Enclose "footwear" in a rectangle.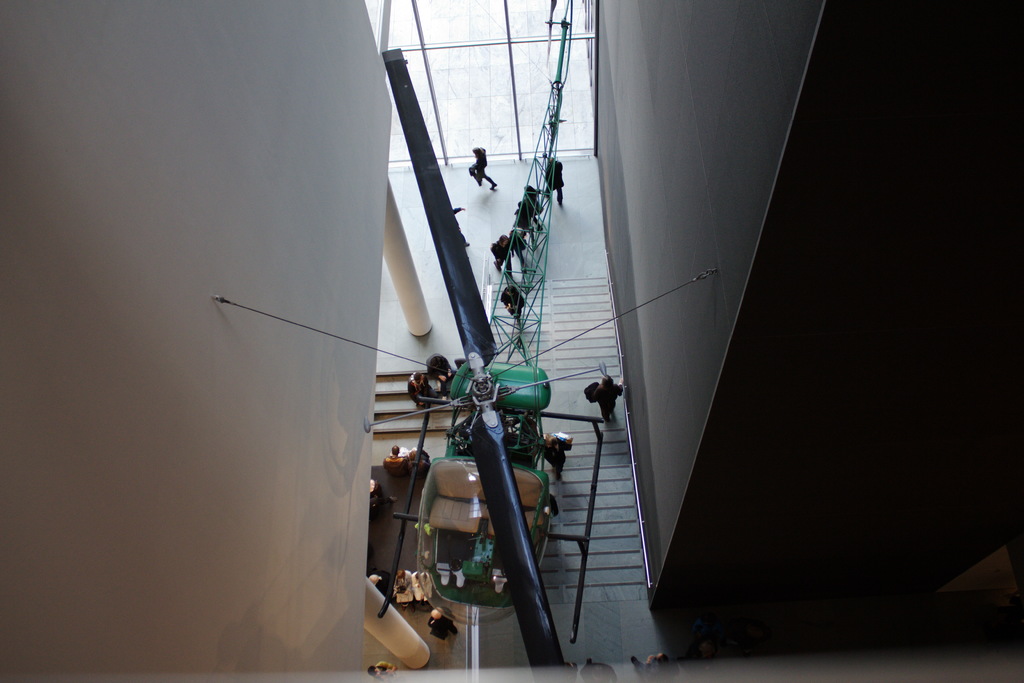
Rect(451, 632, 455, 640).
